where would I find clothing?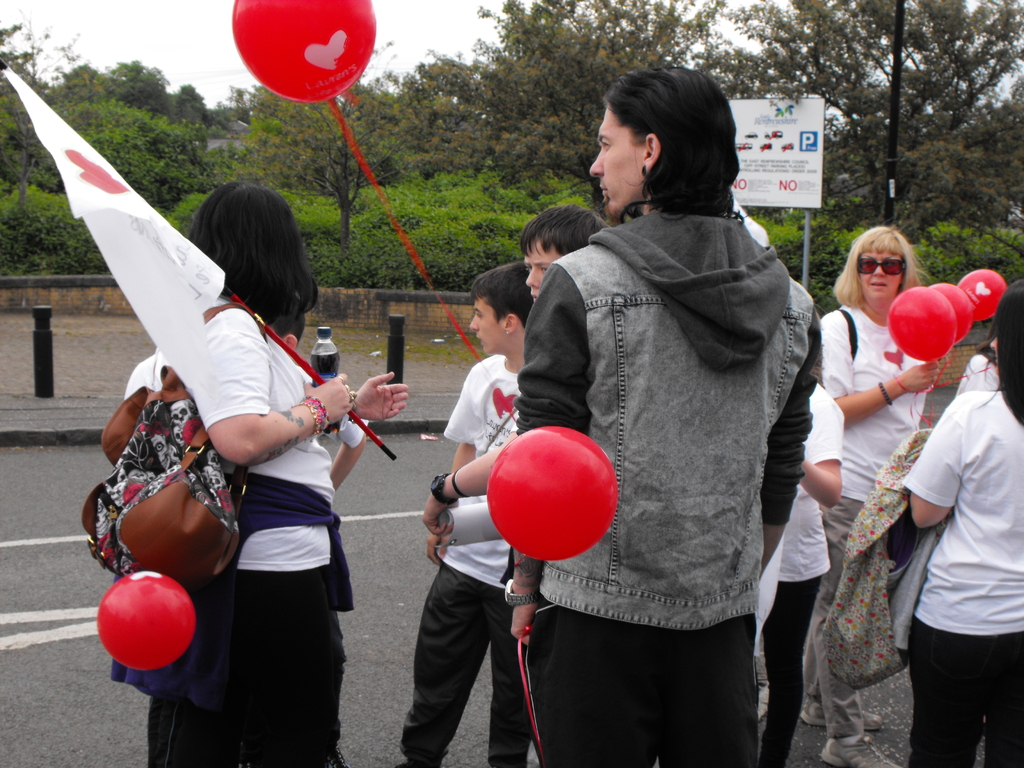
At detection(751, 383, 847, 765).
